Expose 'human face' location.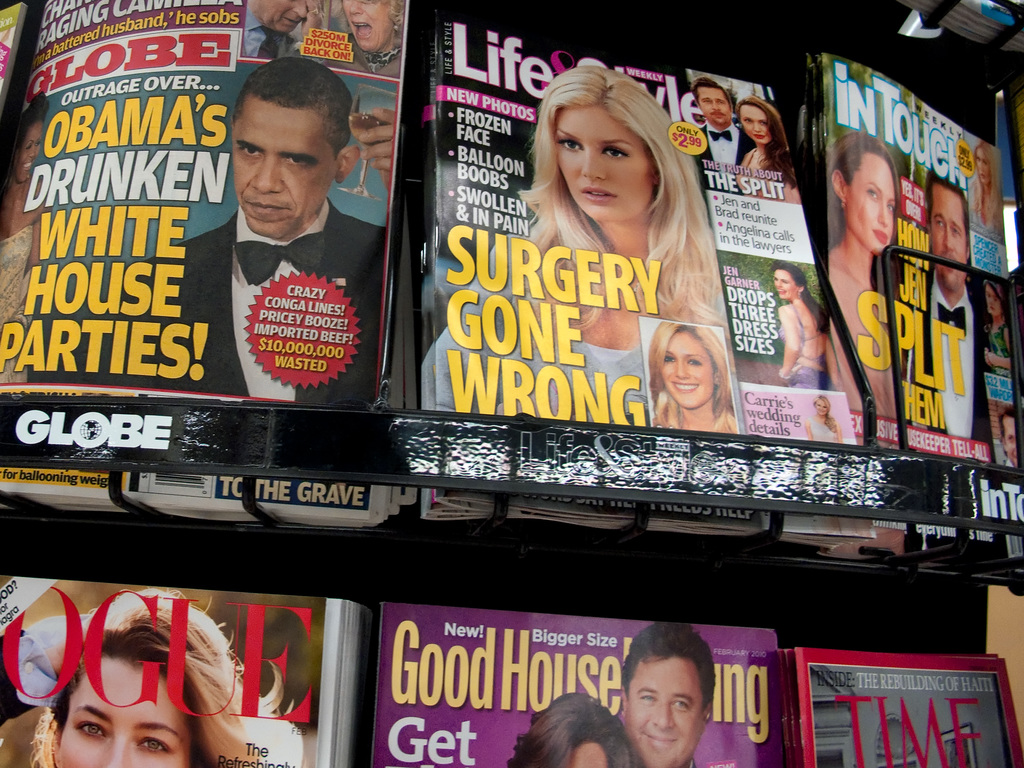
Exposed at (x1=986, y1=283, x2=1004, y2=316).
